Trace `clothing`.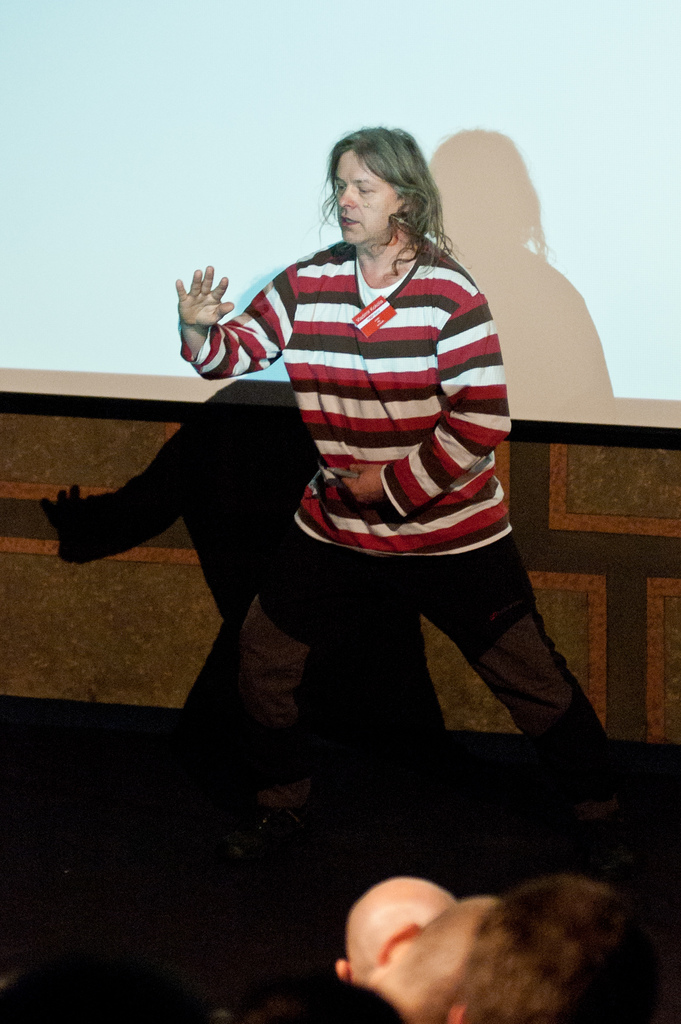
Traced to rect(184, 215, 628, 835).
